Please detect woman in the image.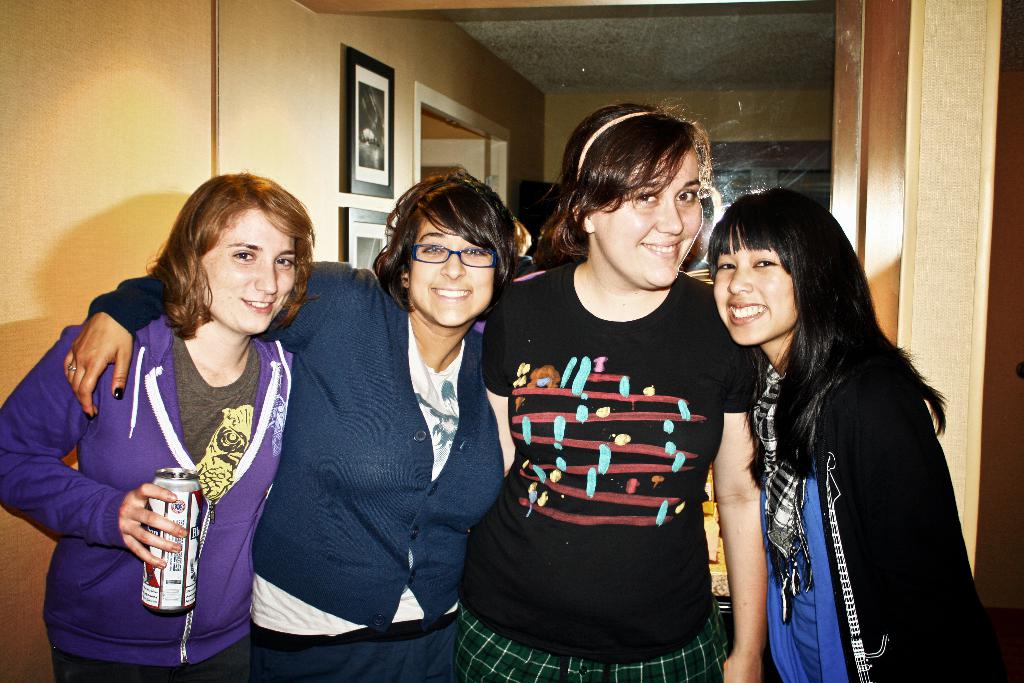
<box>456,103,772,682</box>.
